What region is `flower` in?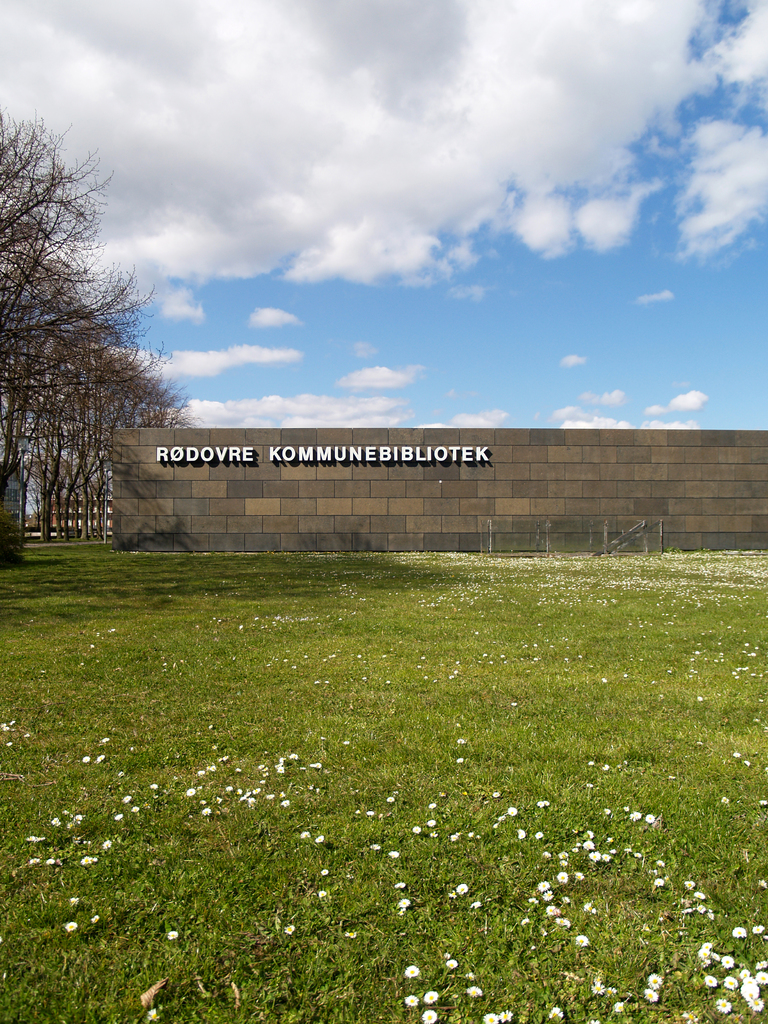
l=730, t=925, r=749, b=939.
